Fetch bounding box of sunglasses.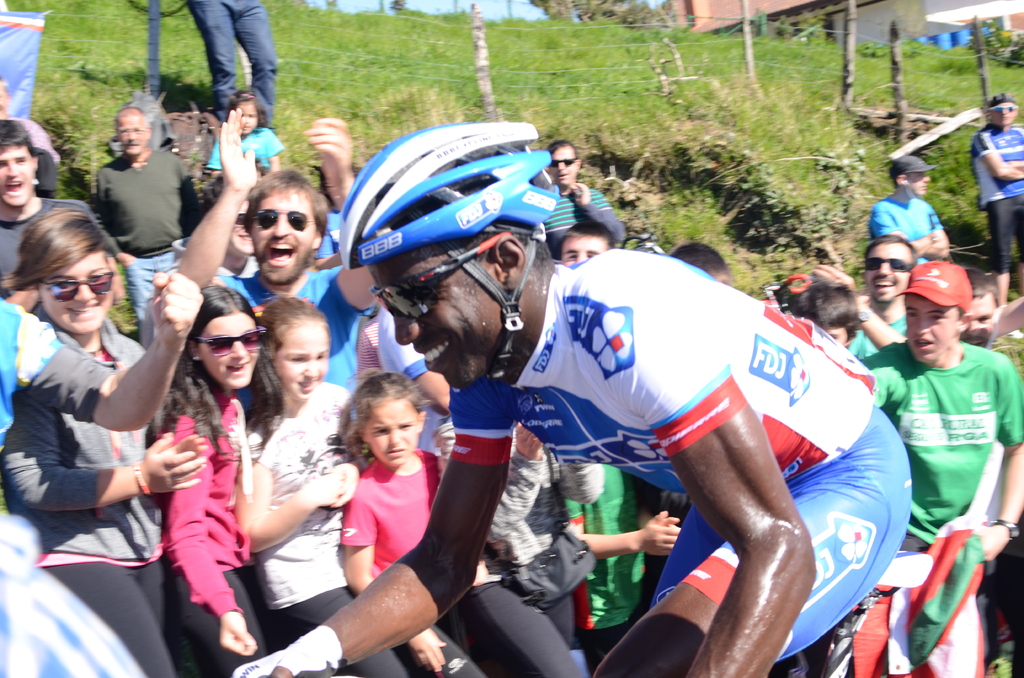
Bbox: bbox(254, 209, 315, 241).
